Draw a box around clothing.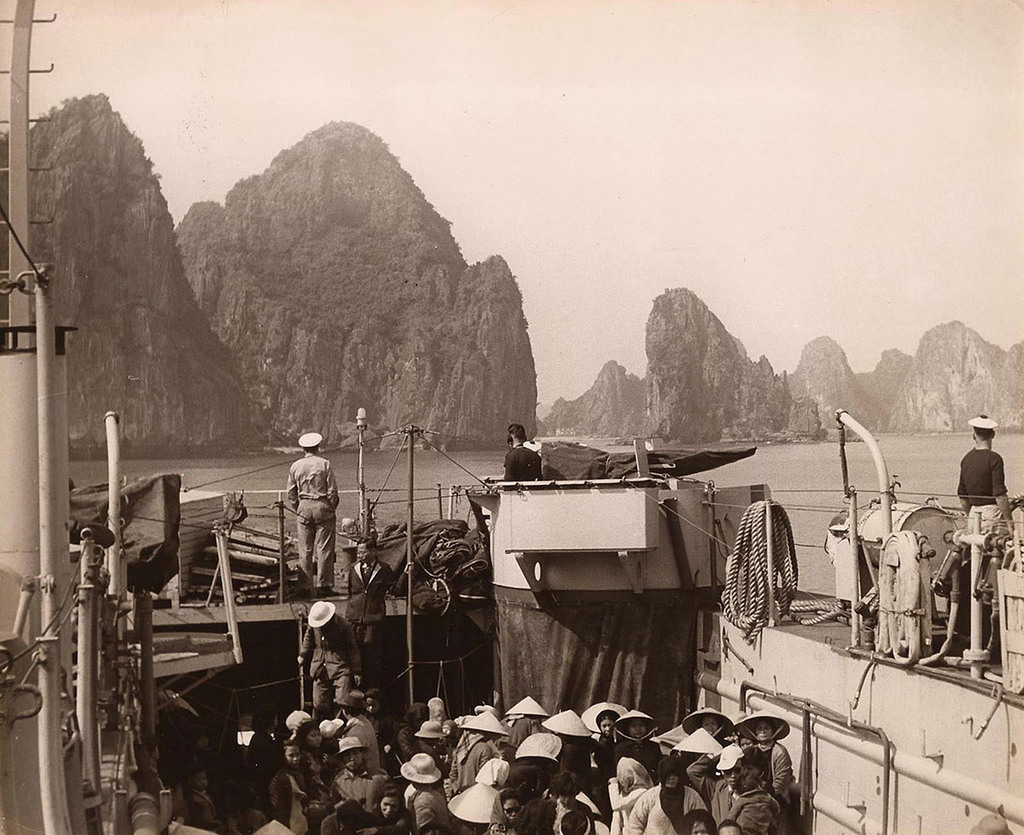
(959, 446, 1007, 539).
